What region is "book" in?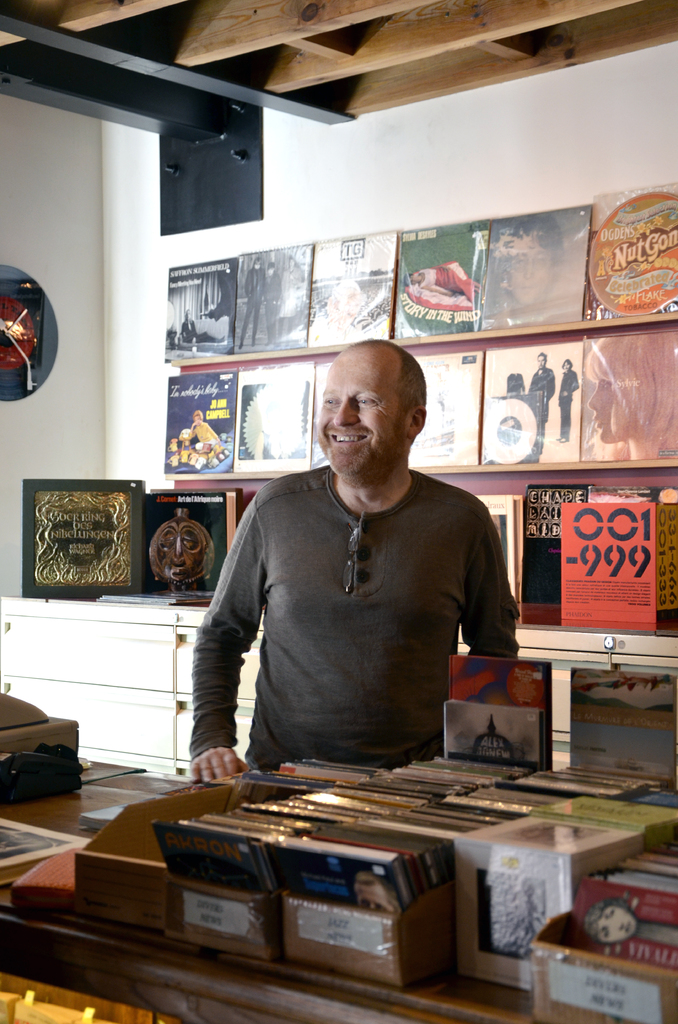
(161, 364, 242, 478).
